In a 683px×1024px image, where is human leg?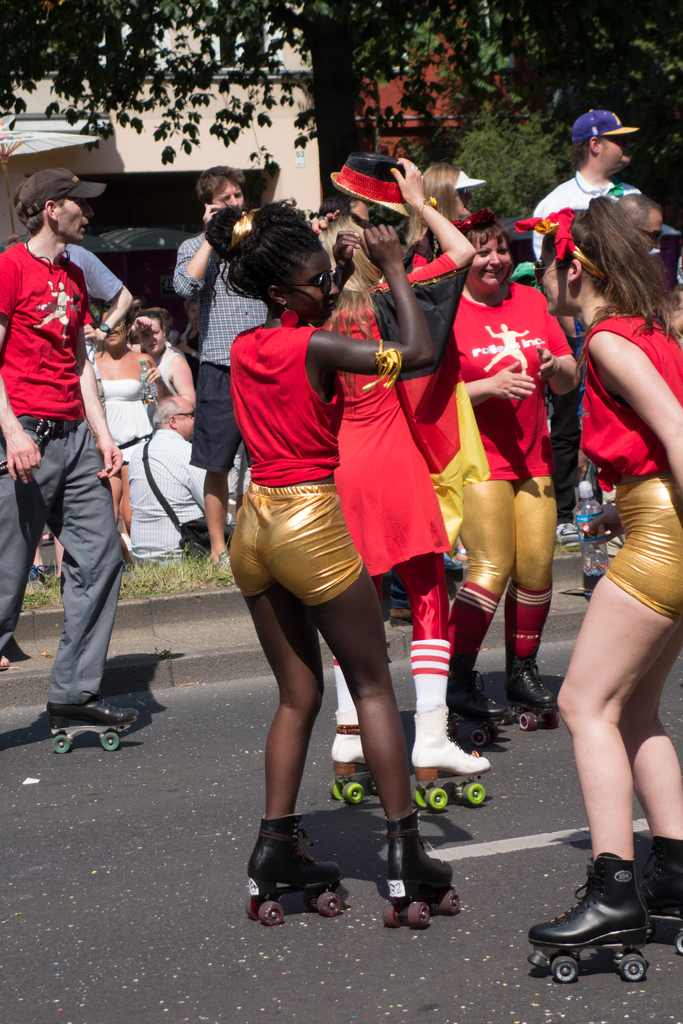
BBox(230, 488, 340, 929).
